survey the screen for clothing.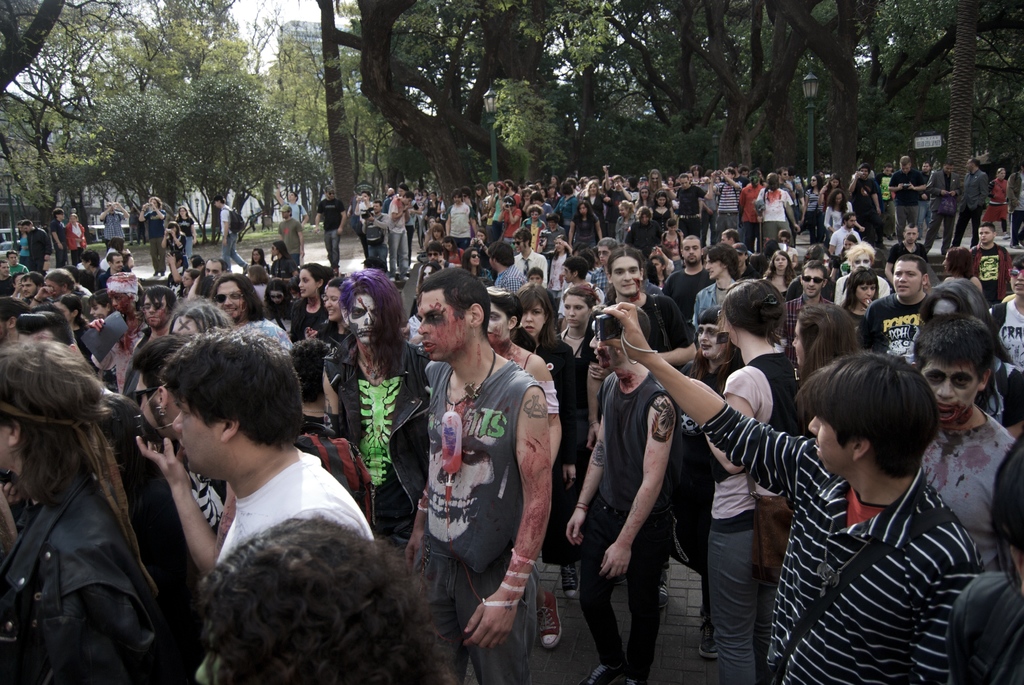
Survey found: select_region(530, 308, 602, 568).
